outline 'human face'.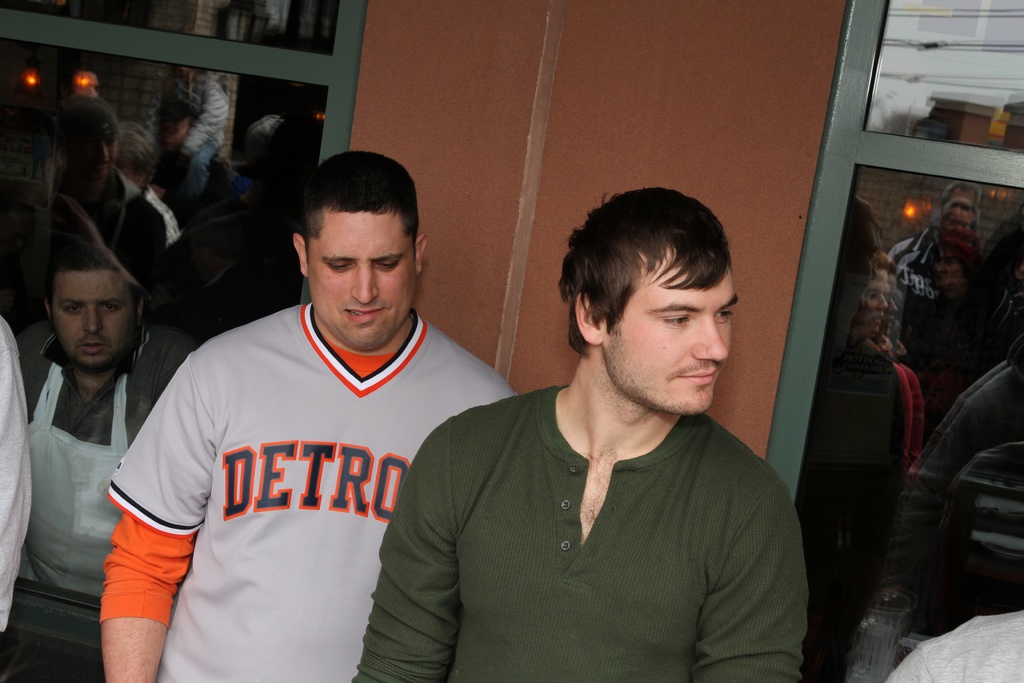
Outline: crop(604, 270, 733, 413).
